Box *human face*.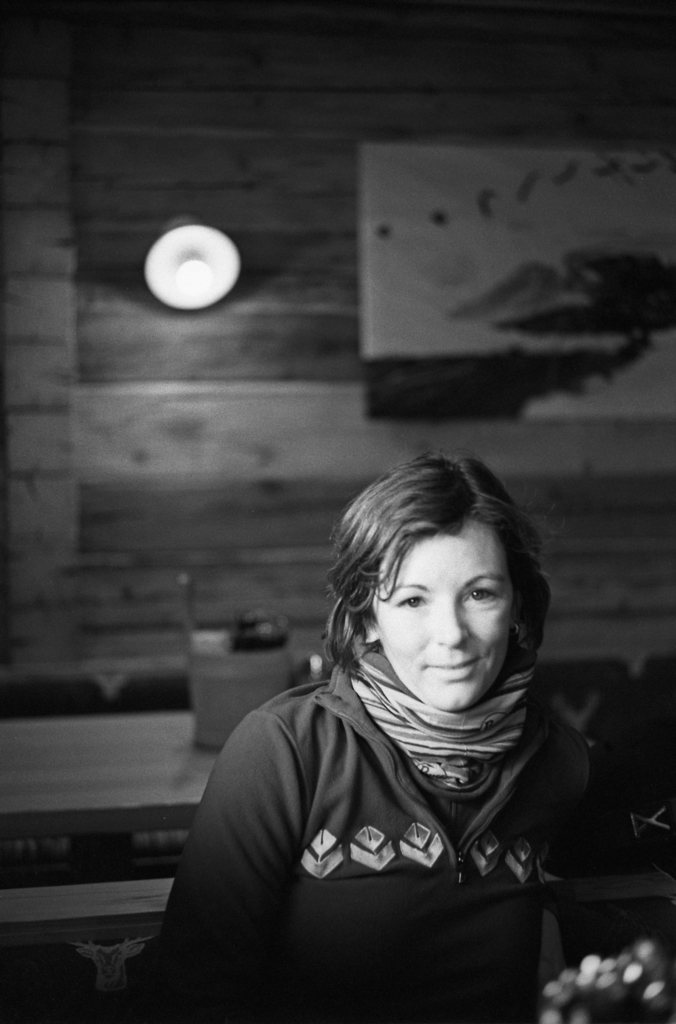
rect(369, 519, 507, 715).
